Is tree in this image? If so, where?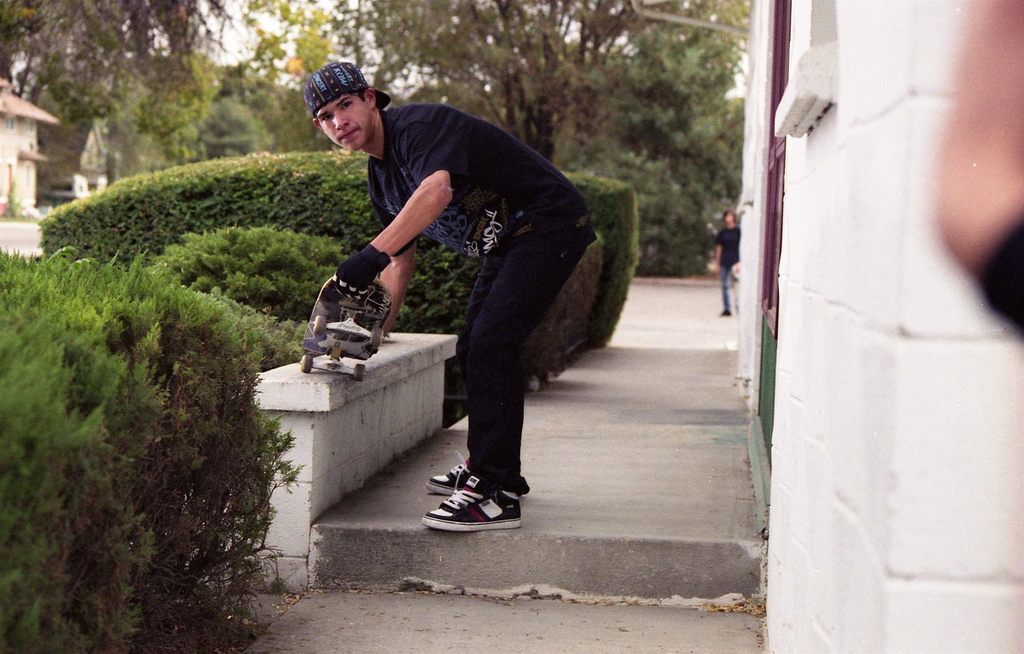
Yes, at box(232, 0, 335, 82).
